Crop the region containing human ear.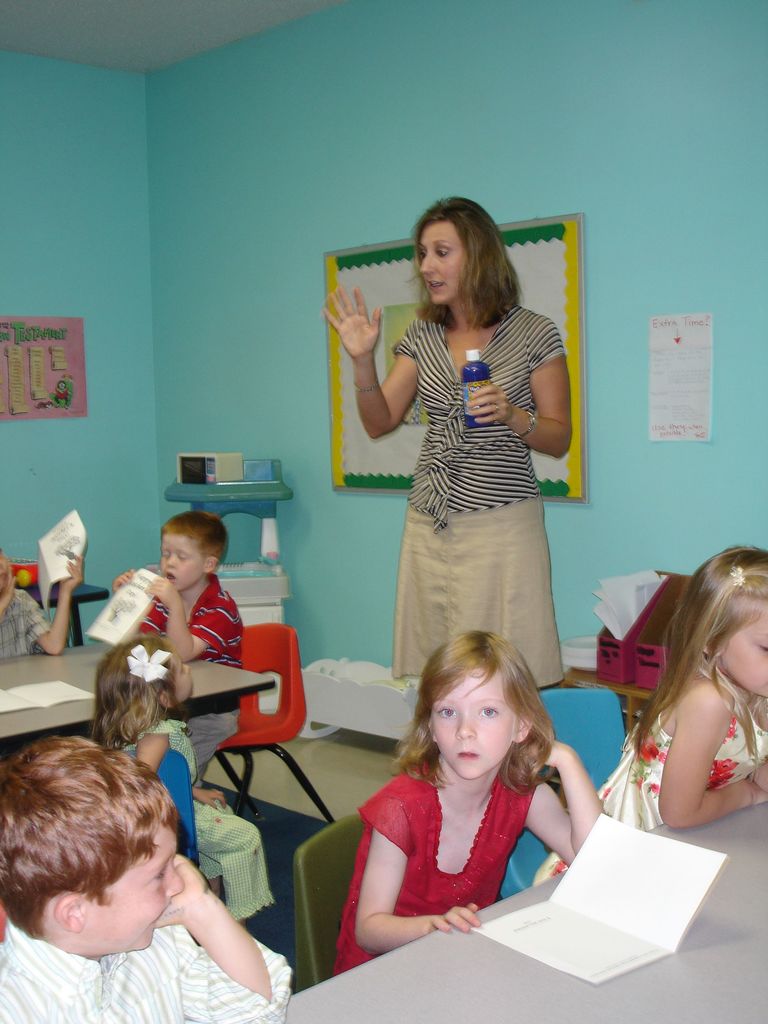
Crop region: [704, 643, 715, 653].
